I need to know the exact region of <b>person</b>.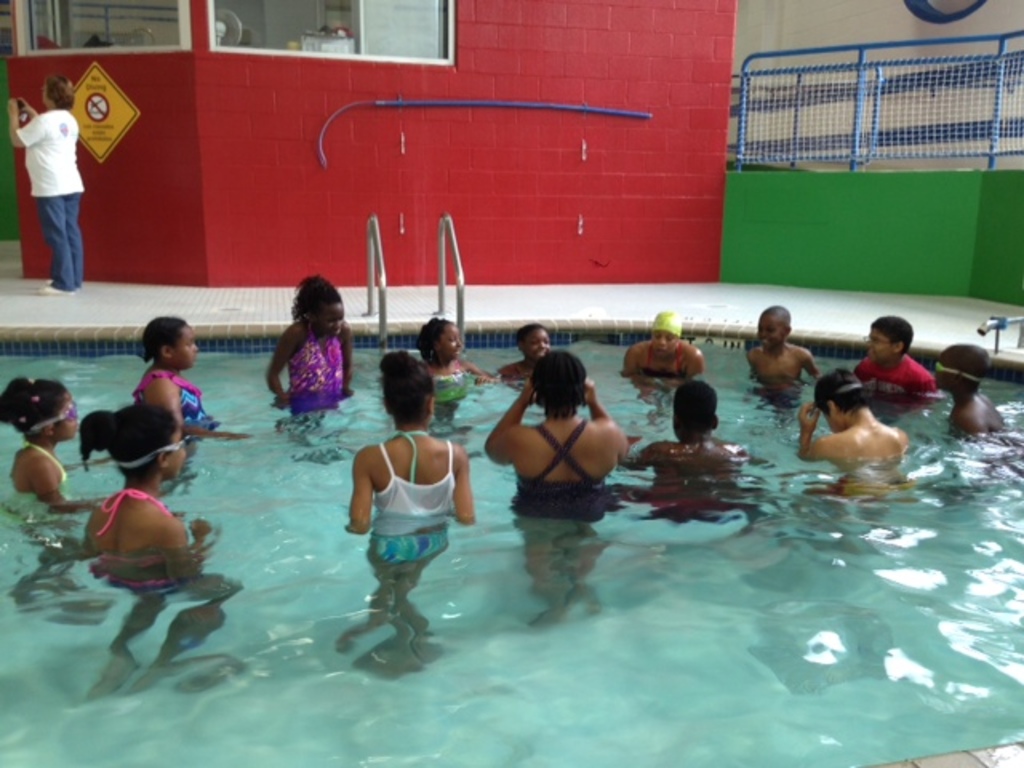
Region: box=[406, 315, 498, 410].
